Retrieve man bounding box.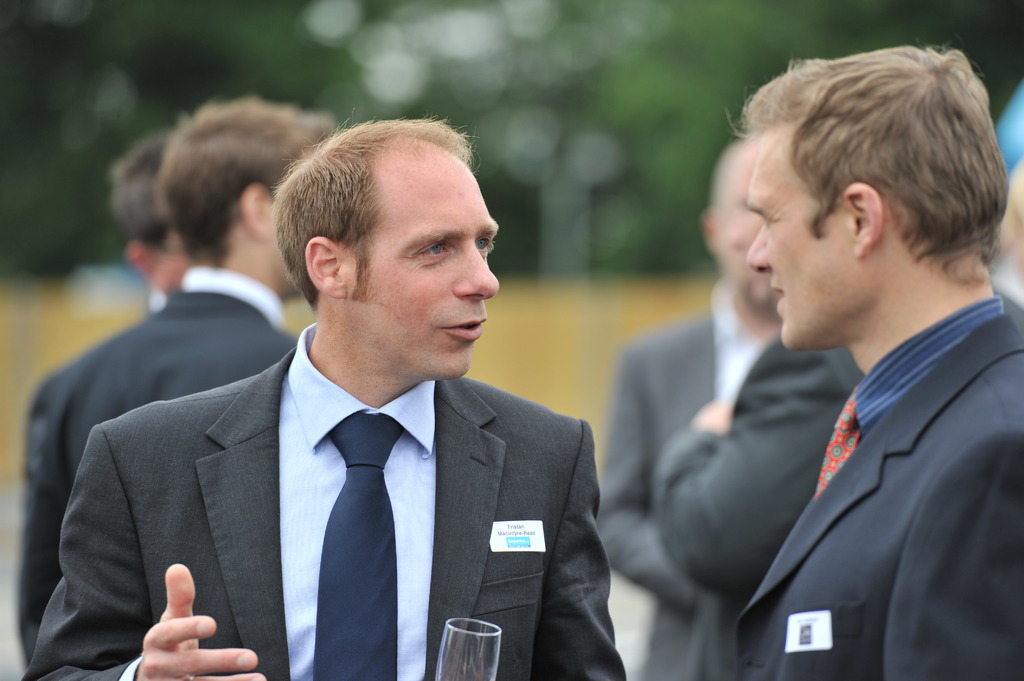
Bounding box: [x1=723, y1=42, x2=1023, y2=680].
